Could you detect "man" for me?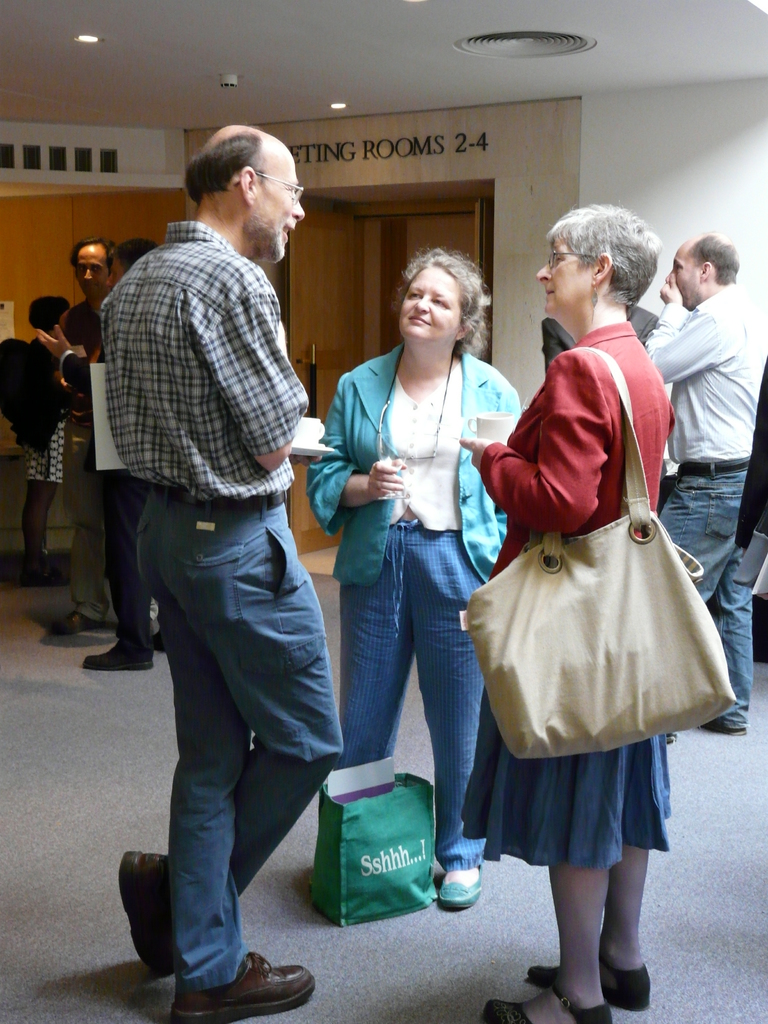
Detection result: {"x1": 537, "y1": 301, "x2": 661, "y2": 385}.
